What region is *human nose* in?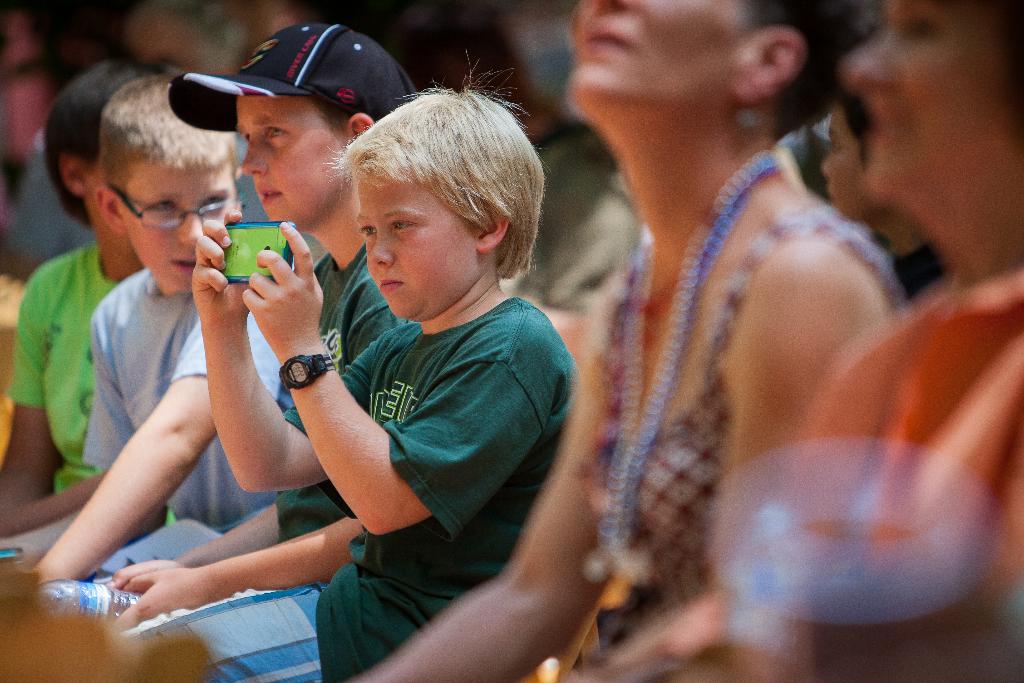
{"left": 820, "top": 153, "right": 831, "bottom": 174}.
